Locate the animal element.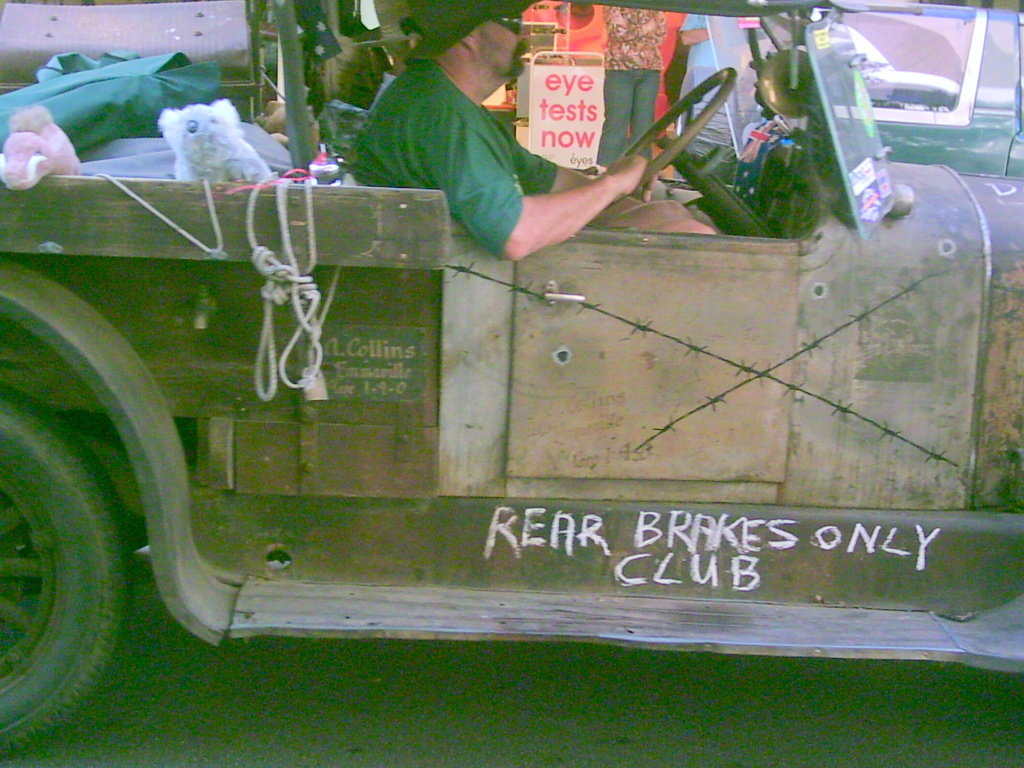
Element bbox: rect(0, 104, 82, 195).
